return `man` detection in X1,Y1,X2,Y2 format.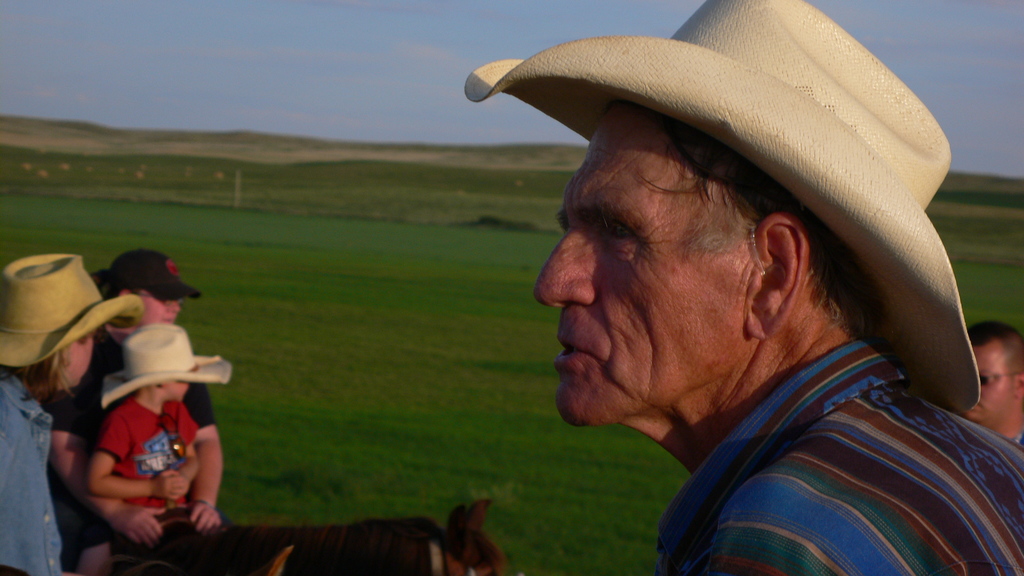
456,29,1023,575.
